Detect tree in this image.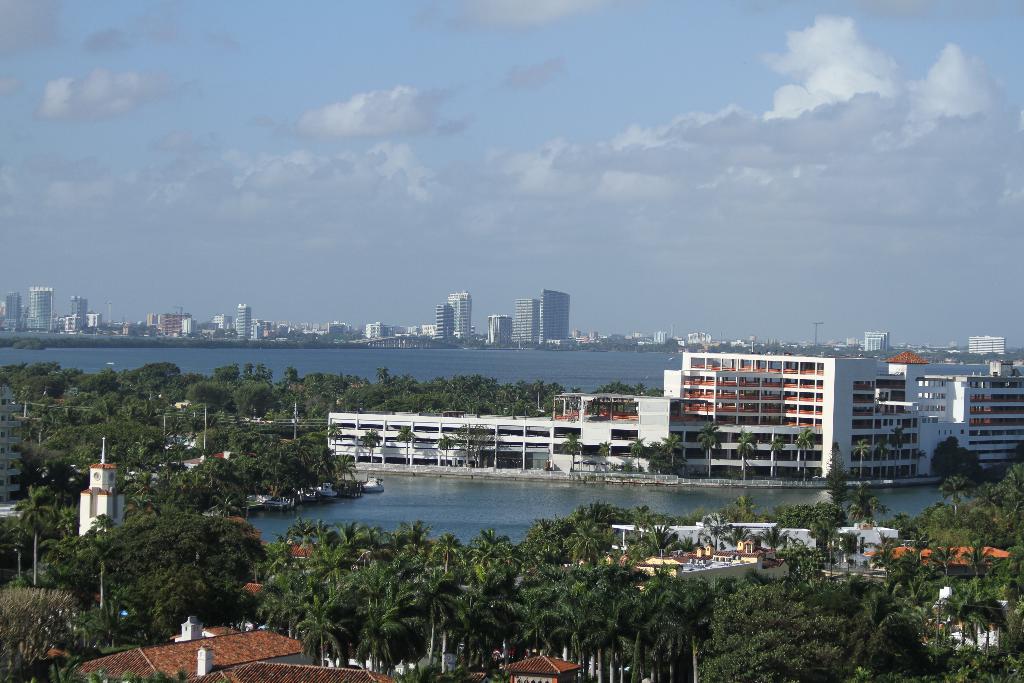
Detection: x1=0 y1=508 x2=26 y2=577.
